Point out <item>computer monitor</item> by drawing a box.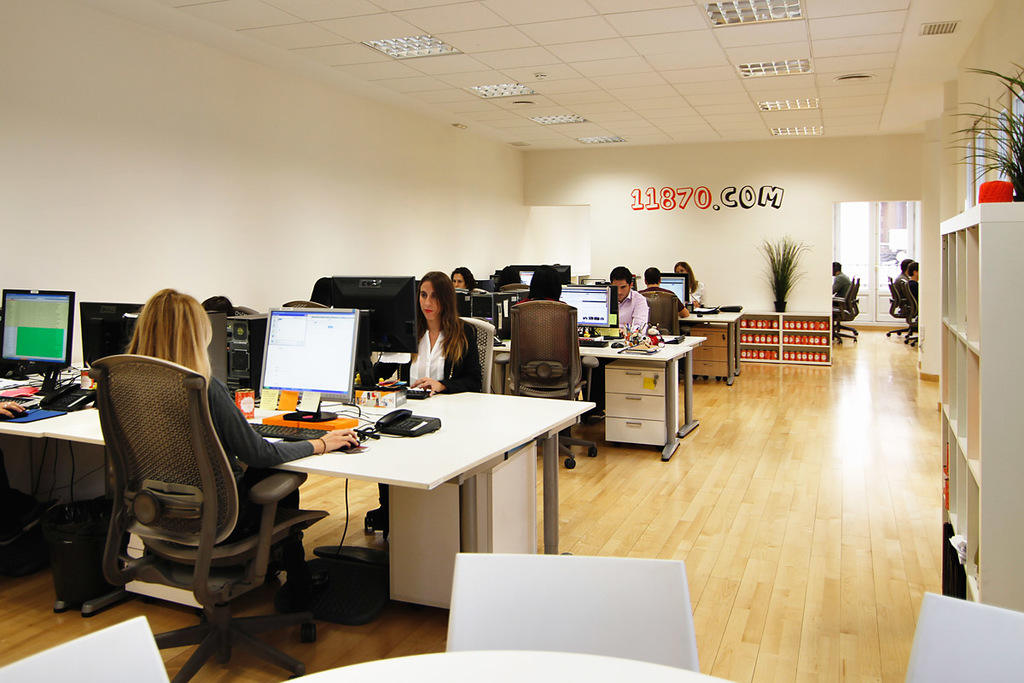
x1=514, y1=261, x2=551, y2=294.
